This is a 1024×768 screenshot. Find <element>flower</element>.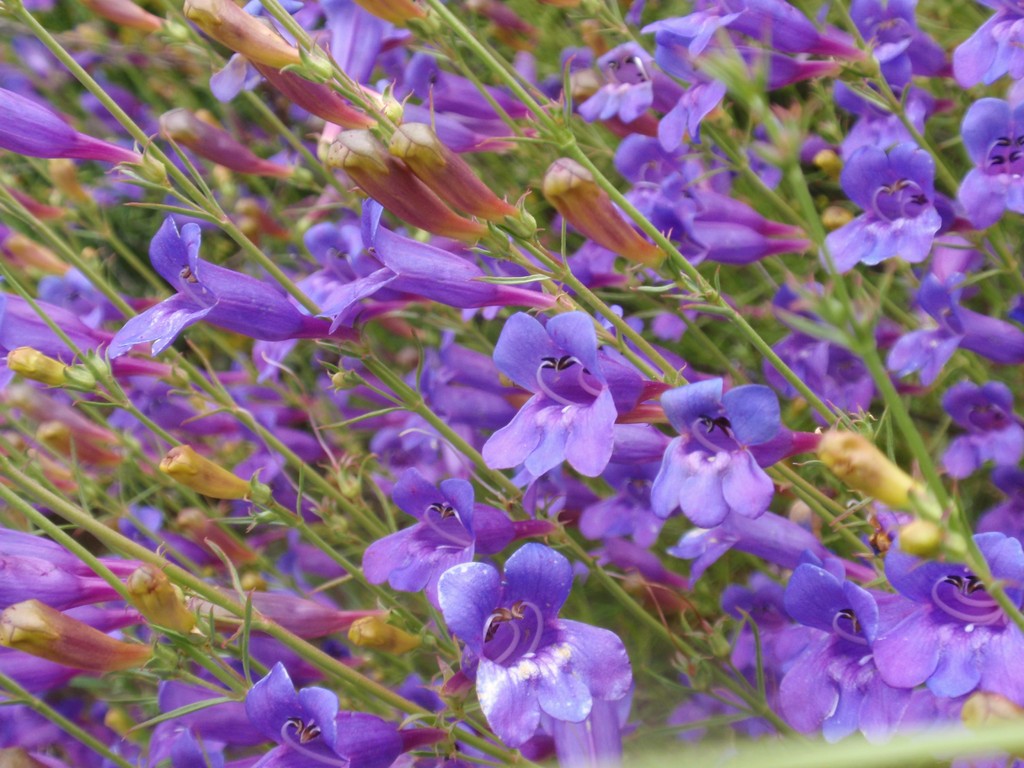
Bounding box: [655, 15, 841, 161].
